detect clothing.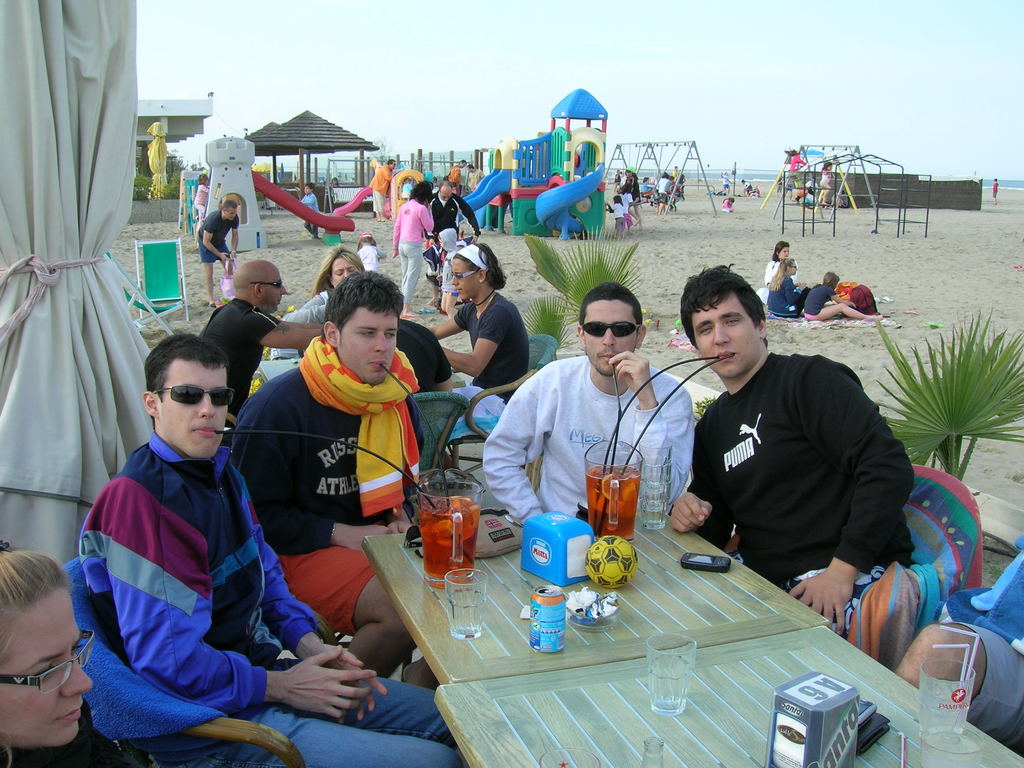
Detected at pyautogui.locateOnScreen(762, 260, 800, 285).
